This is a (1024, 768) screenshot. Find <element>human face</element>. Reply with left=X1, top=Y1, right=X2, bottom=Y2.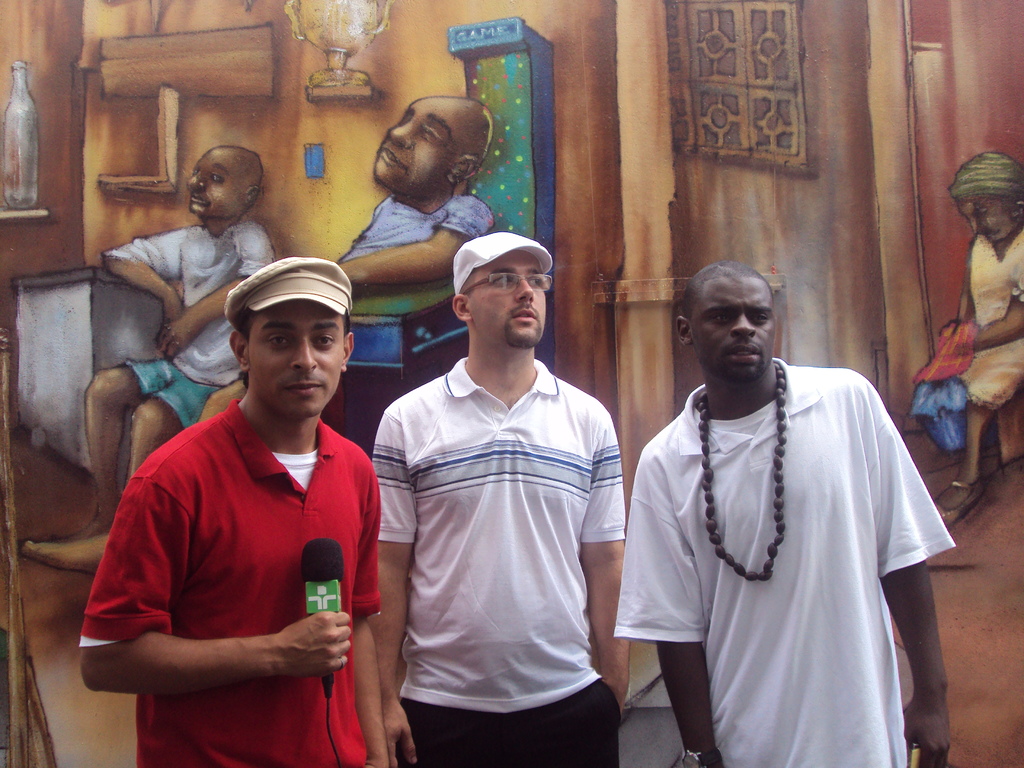
left=367, top=96, right=469, bottom=198.
